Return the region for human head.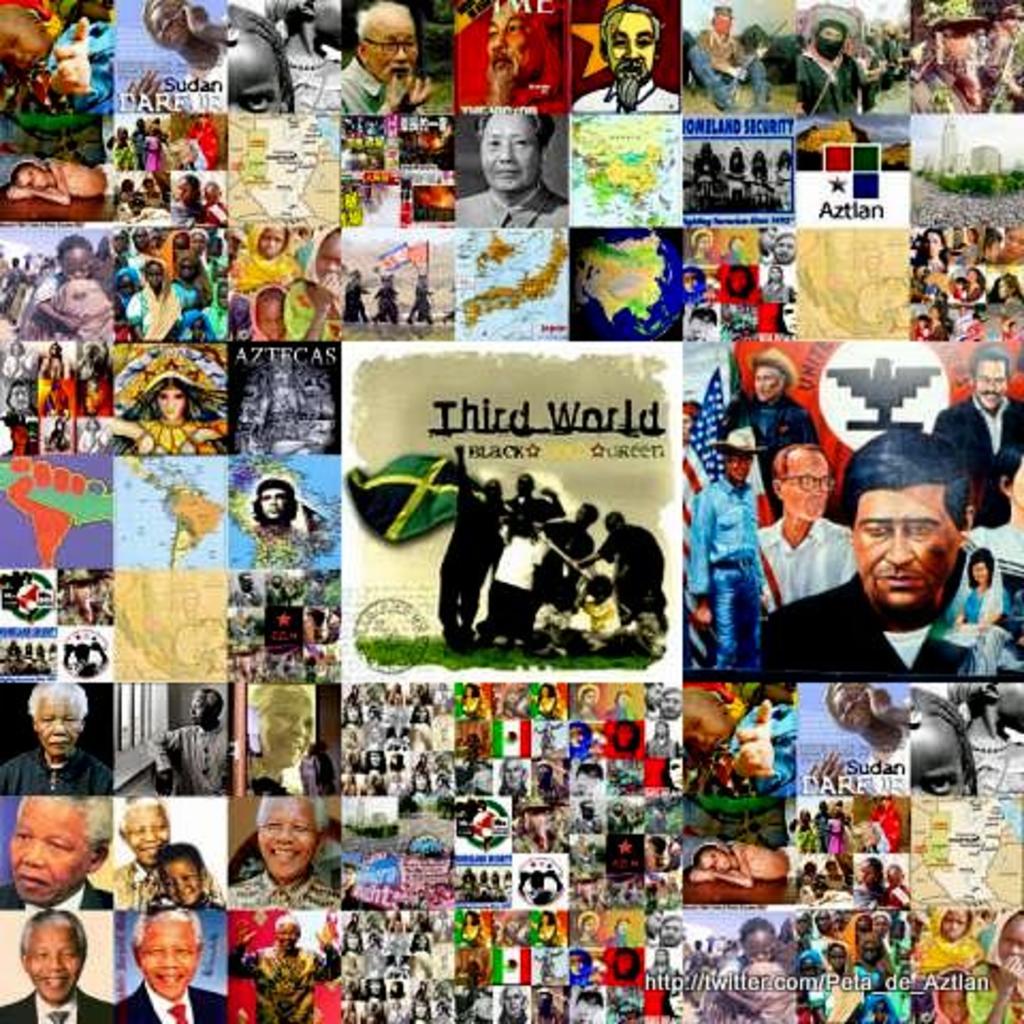
x1=218, y1=17, x2=288, y2=119.
